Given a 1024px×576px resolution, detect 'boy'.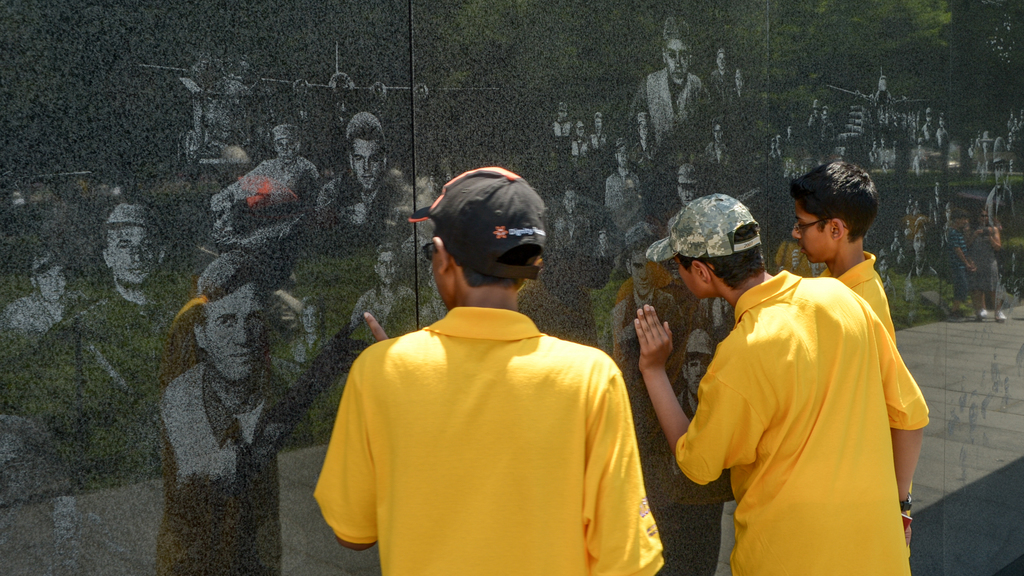
box=[212, 125, 319, 215].
